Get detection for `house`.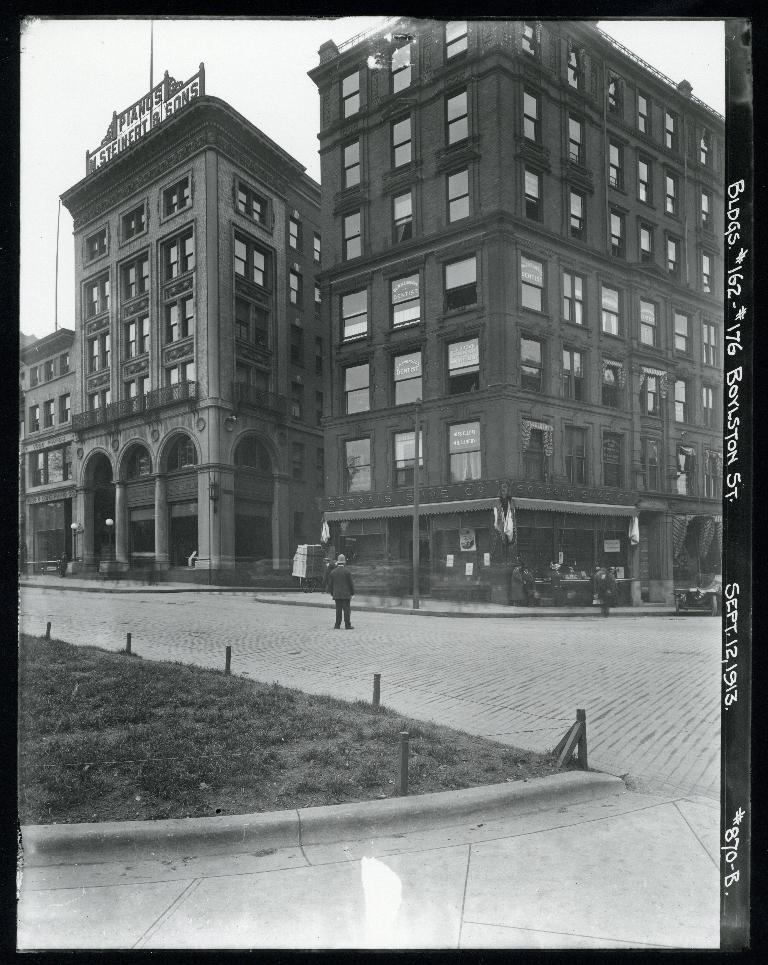
Detection: {"x1": 77, "y1": 74, "x2": 325, "y2": 593}.
